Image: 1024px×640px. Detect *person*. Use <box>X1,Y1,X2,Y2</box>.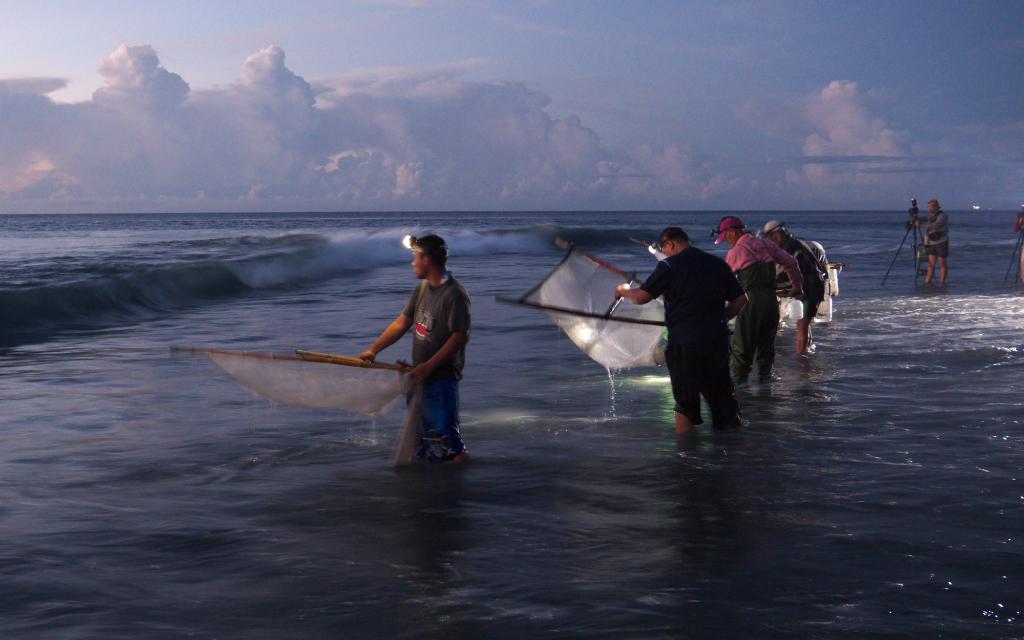
<box>908,200,959,291</box>.
